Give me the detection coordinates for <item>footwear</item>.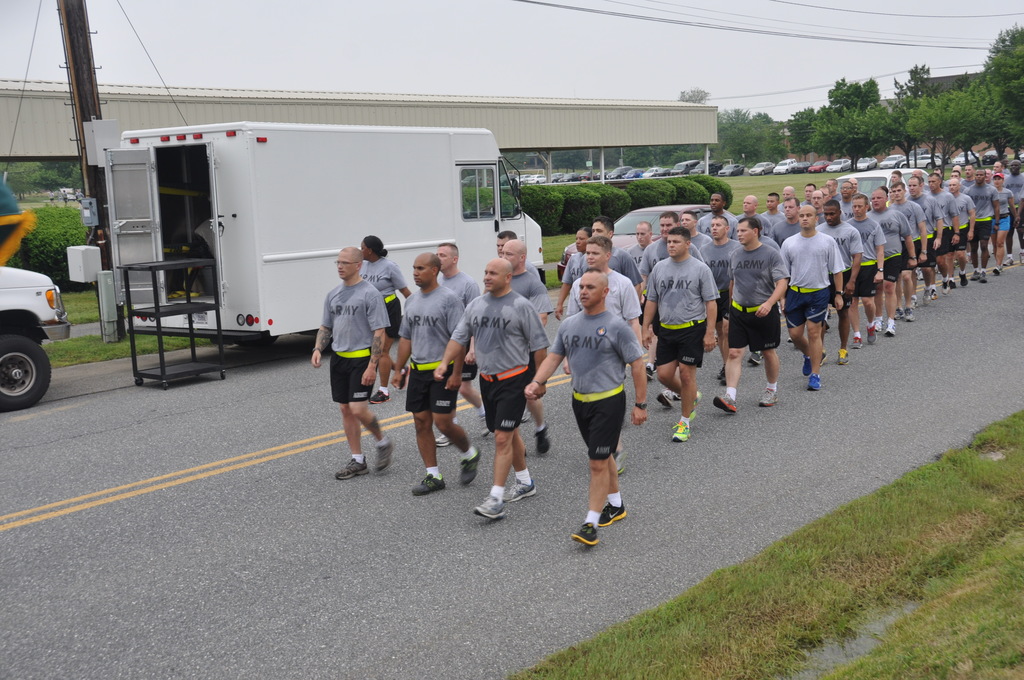
region(712, 389, 732, 414).
